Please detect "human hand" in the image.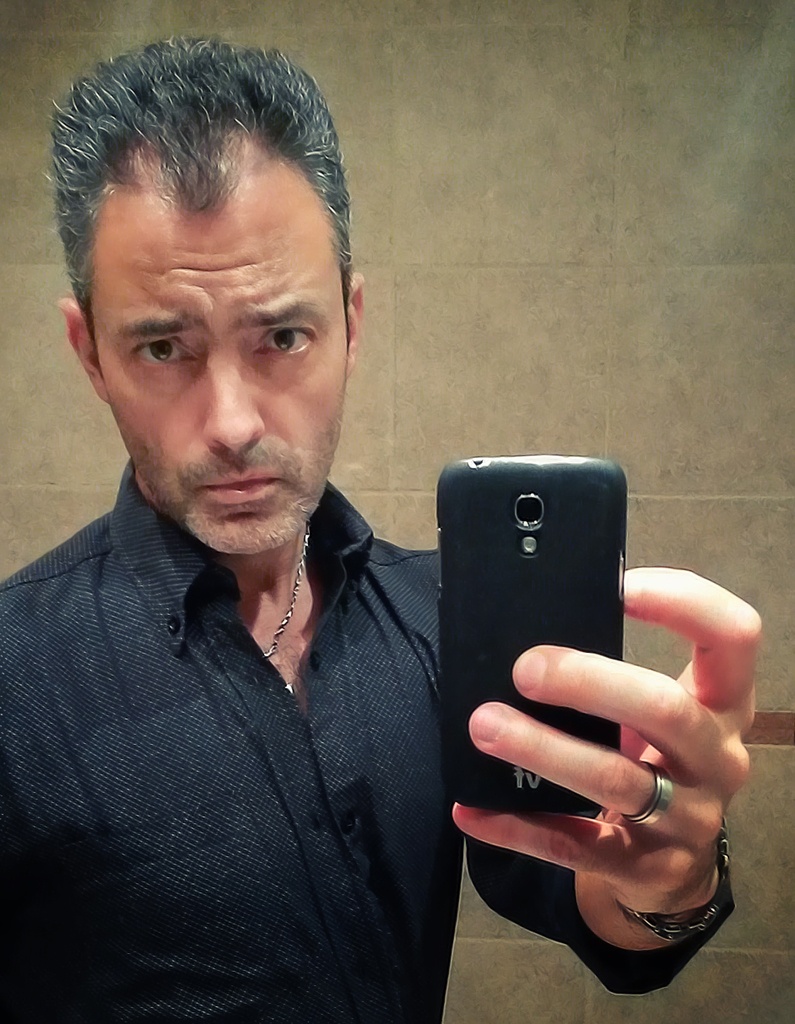
region(383, 547, 773, 947).
